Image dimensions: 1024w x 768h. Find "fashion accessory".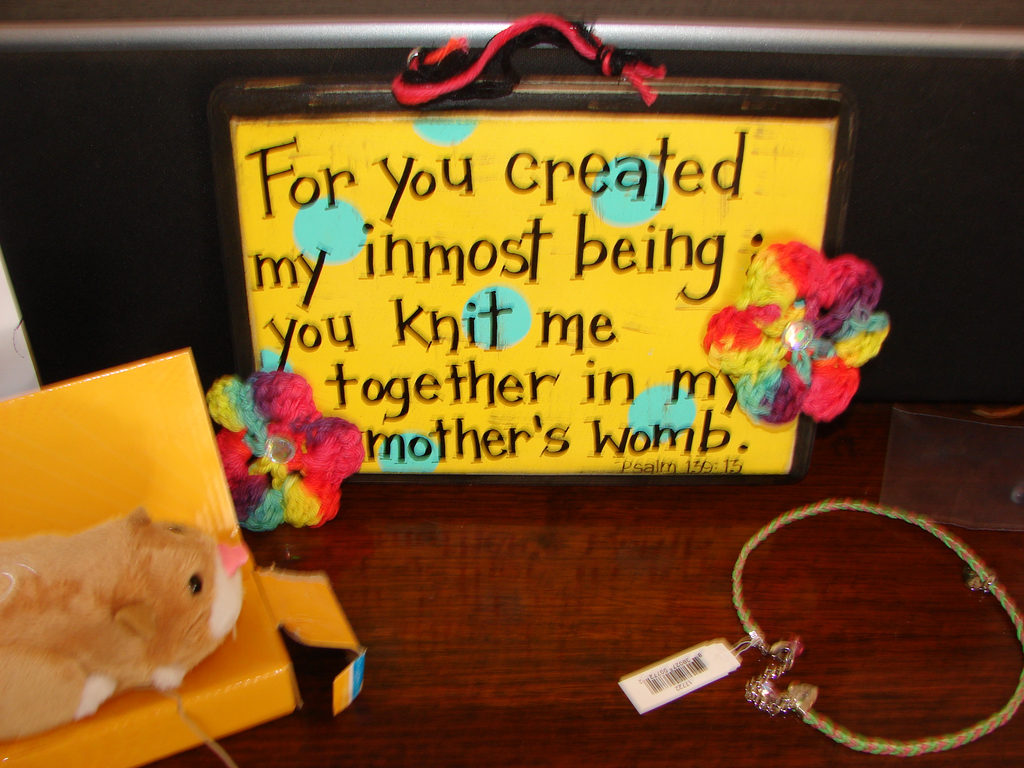
l=729, t=497, r=1023, b=753.
